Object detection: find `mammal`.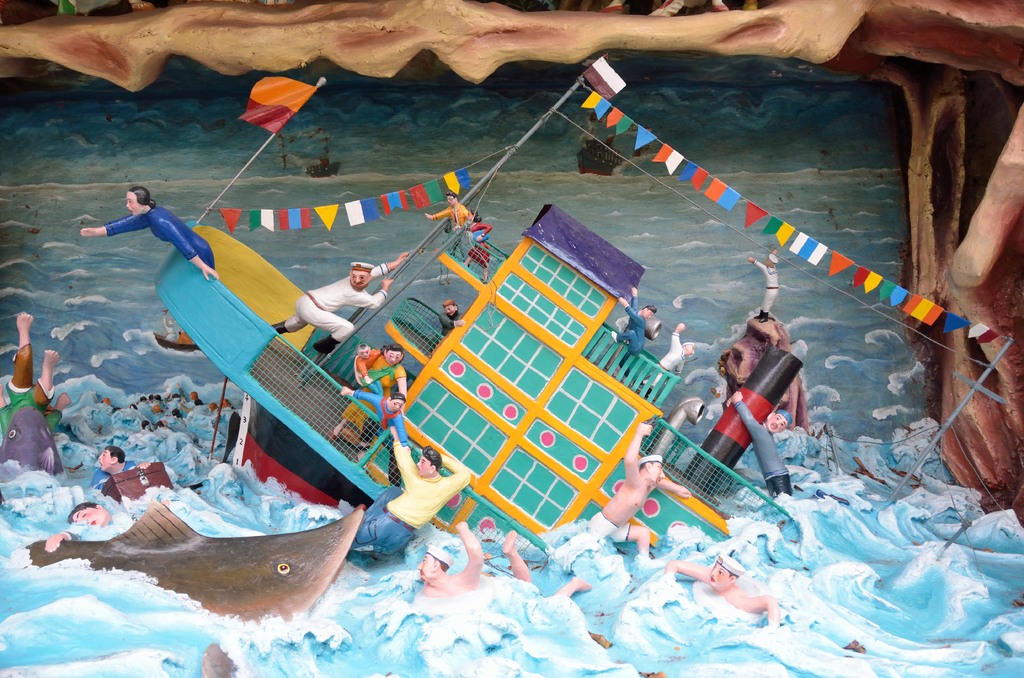
bbox(348, 428, 476, 560).
